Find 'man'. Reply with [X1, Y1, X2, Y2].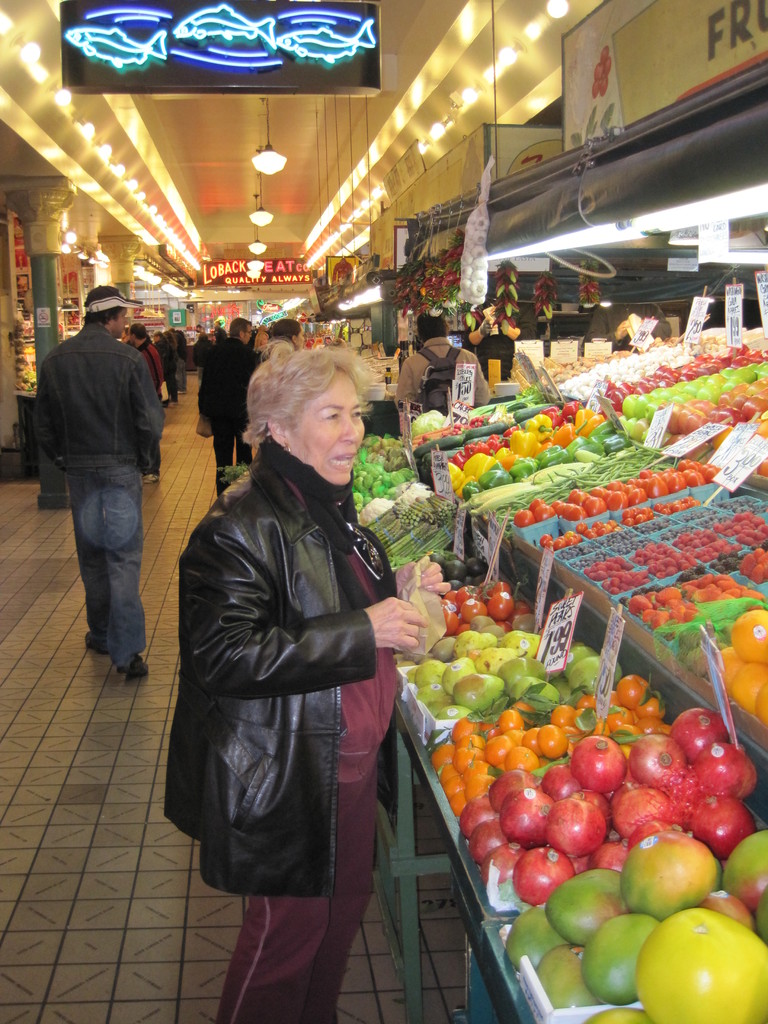
[34, 278, 165, 675].
